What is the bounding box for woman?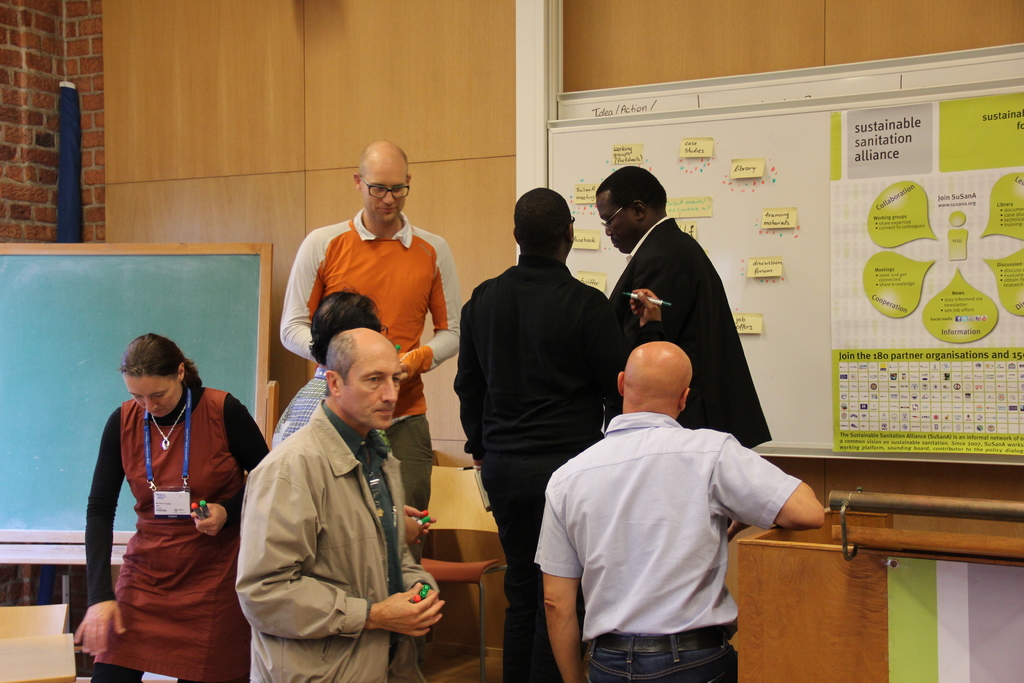
{"left": 71, "top": 329, "right": 269, "bottom": 681}.
